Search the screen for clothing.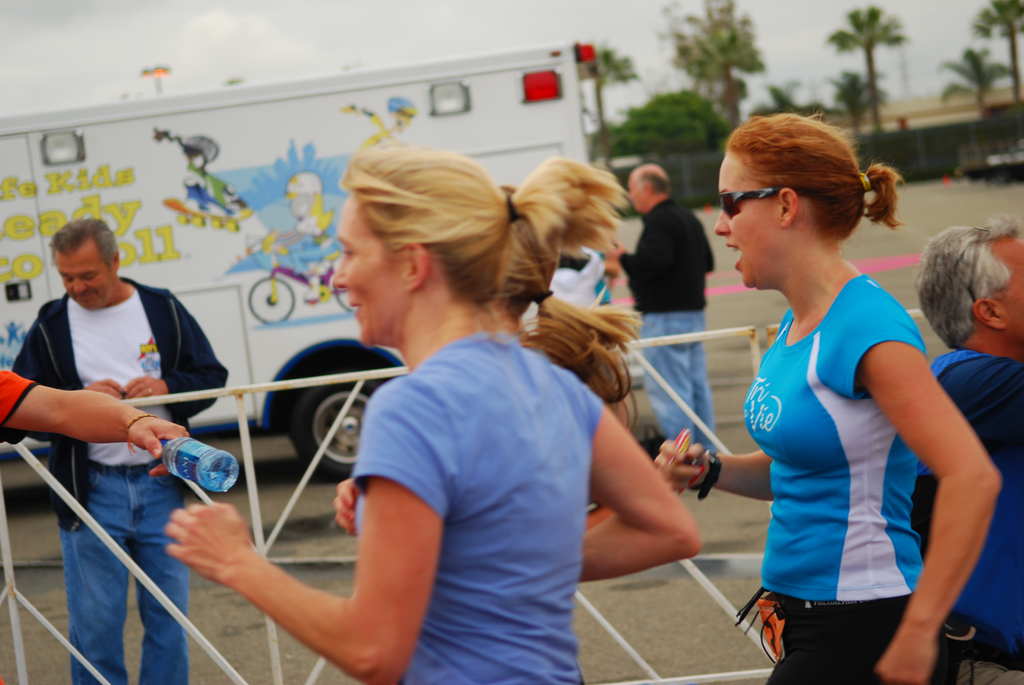
Found at box(623, 198, 718, 452).
